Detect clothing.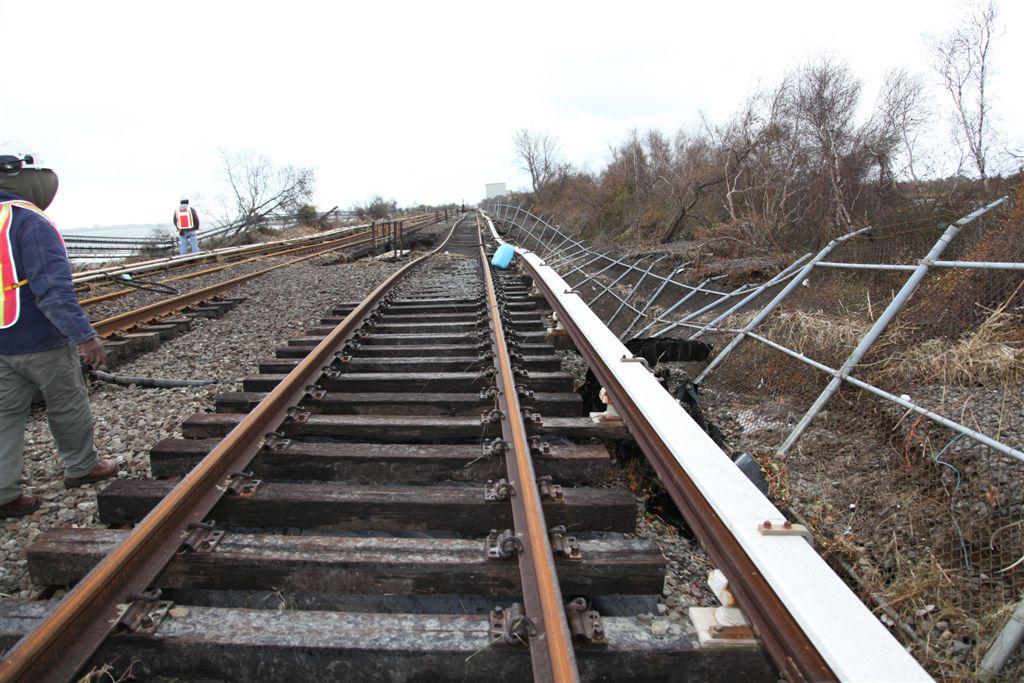
Detected at left=0, top=195, right=97, bottom=506.
